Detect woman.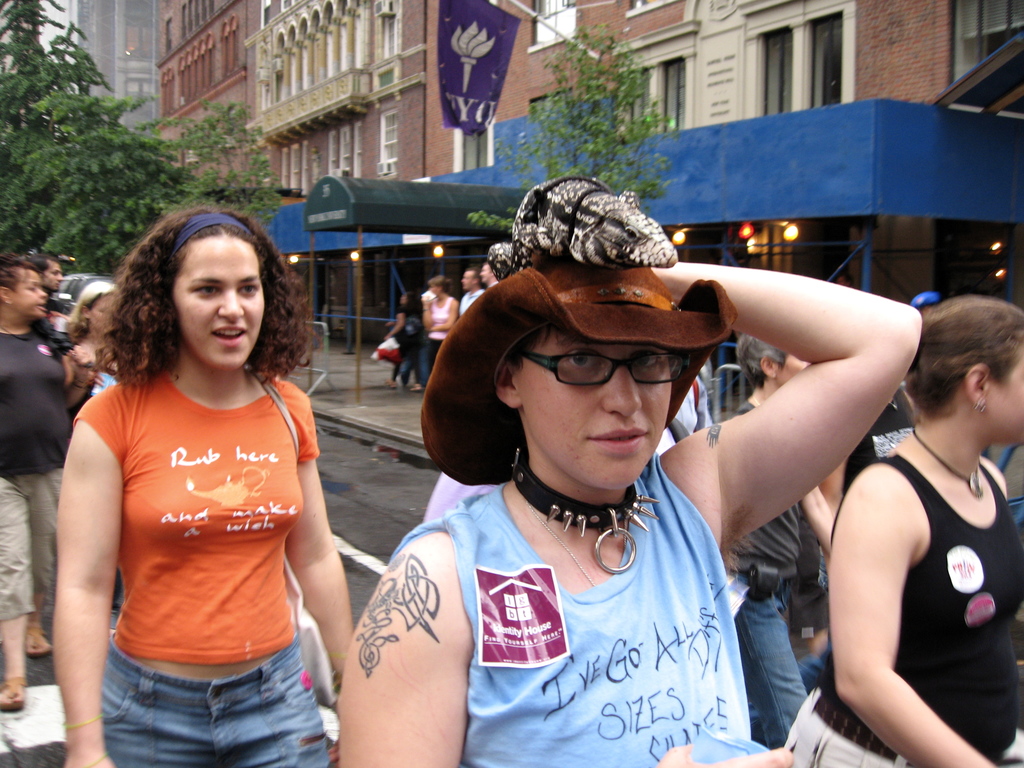
Detected at locate(781, 298, 1023, 767).
